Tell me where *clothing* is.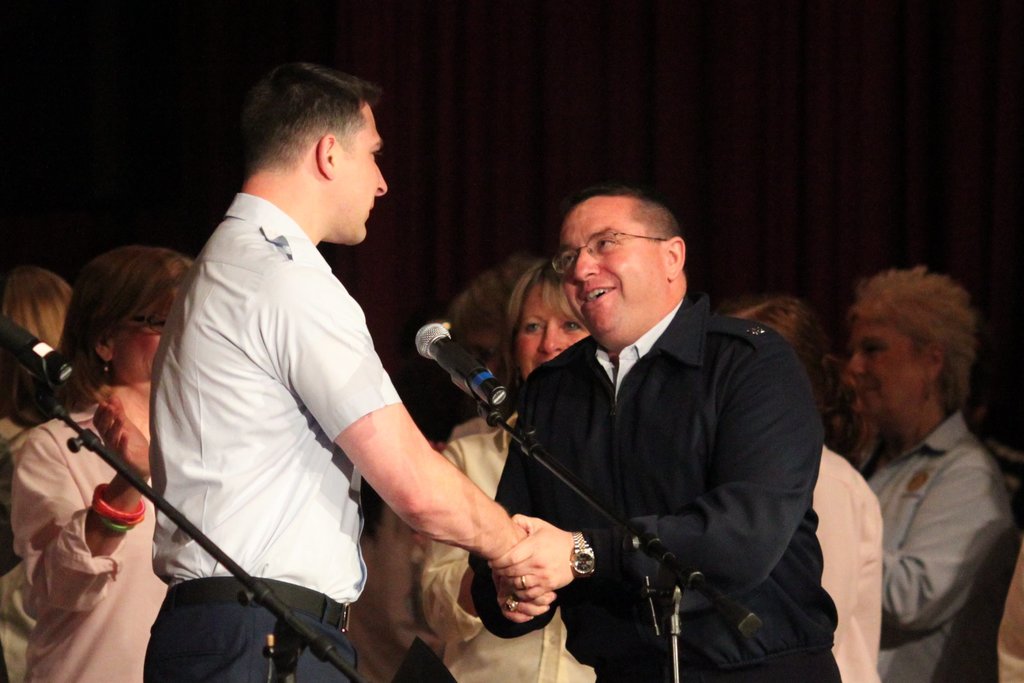
*clothing* is at Rect(143, 189, 409, 682).
